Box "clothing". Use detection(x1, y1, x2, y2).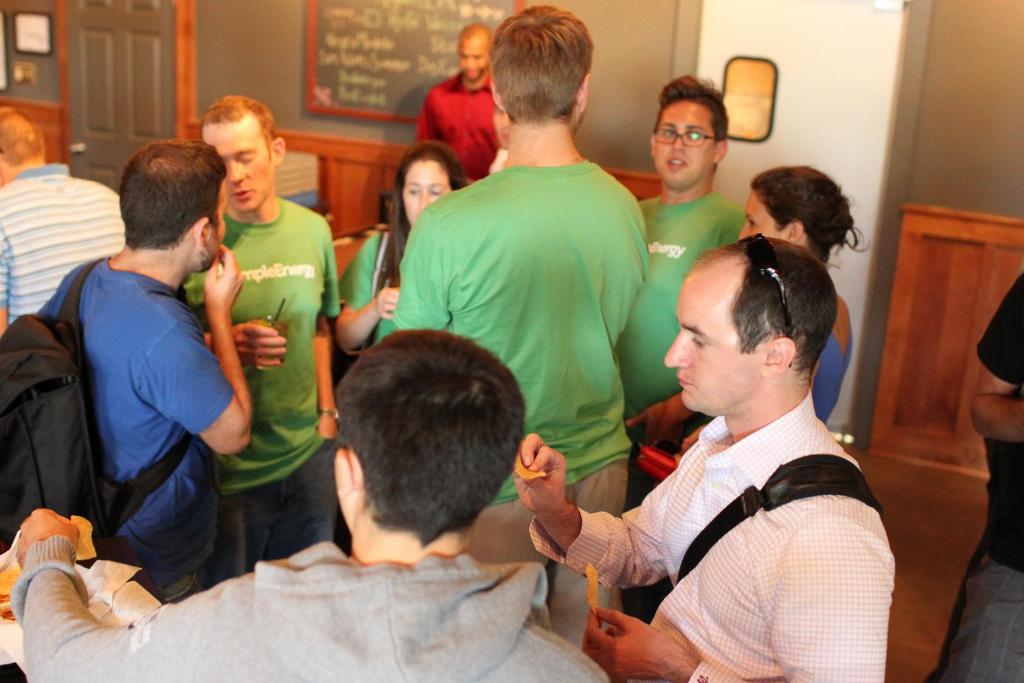
detection(929, 275, 1023, 682).
